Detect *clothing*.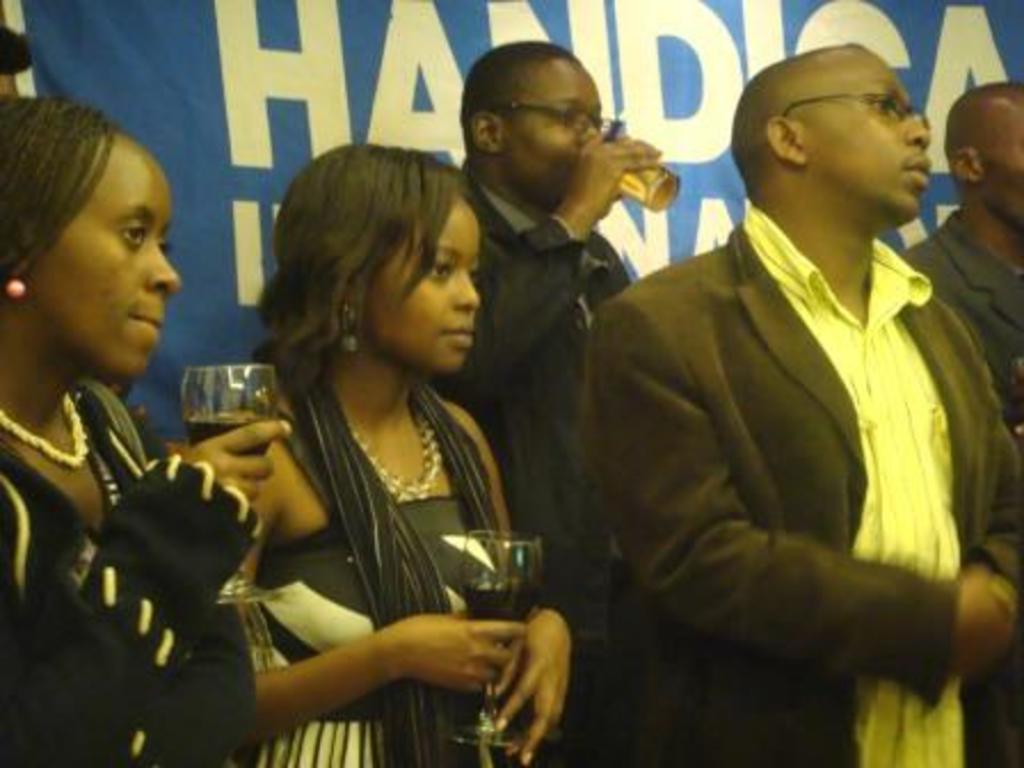
Detected at 0:373:256:766.
